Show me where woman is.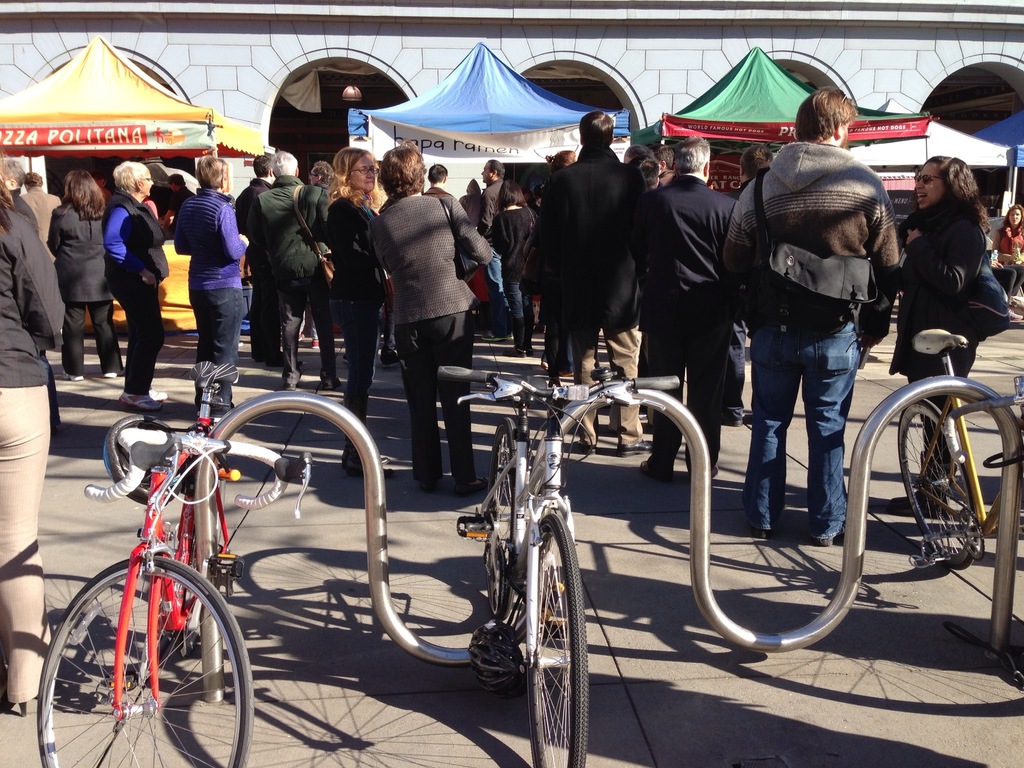
woman is at [left=321, top=147, right=394, bottom=488].
